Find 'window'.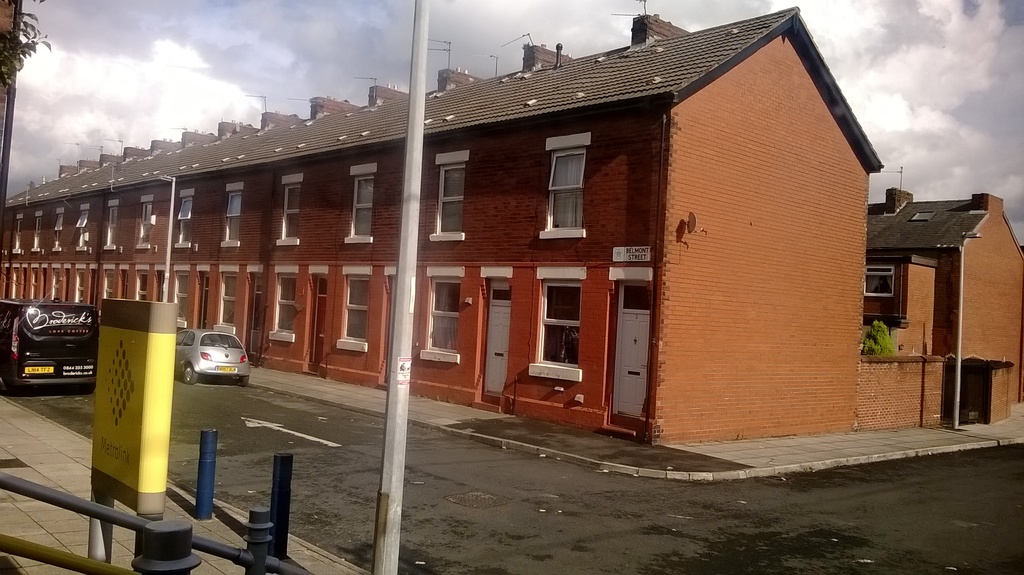
detection(32, 213, 42, 252).
